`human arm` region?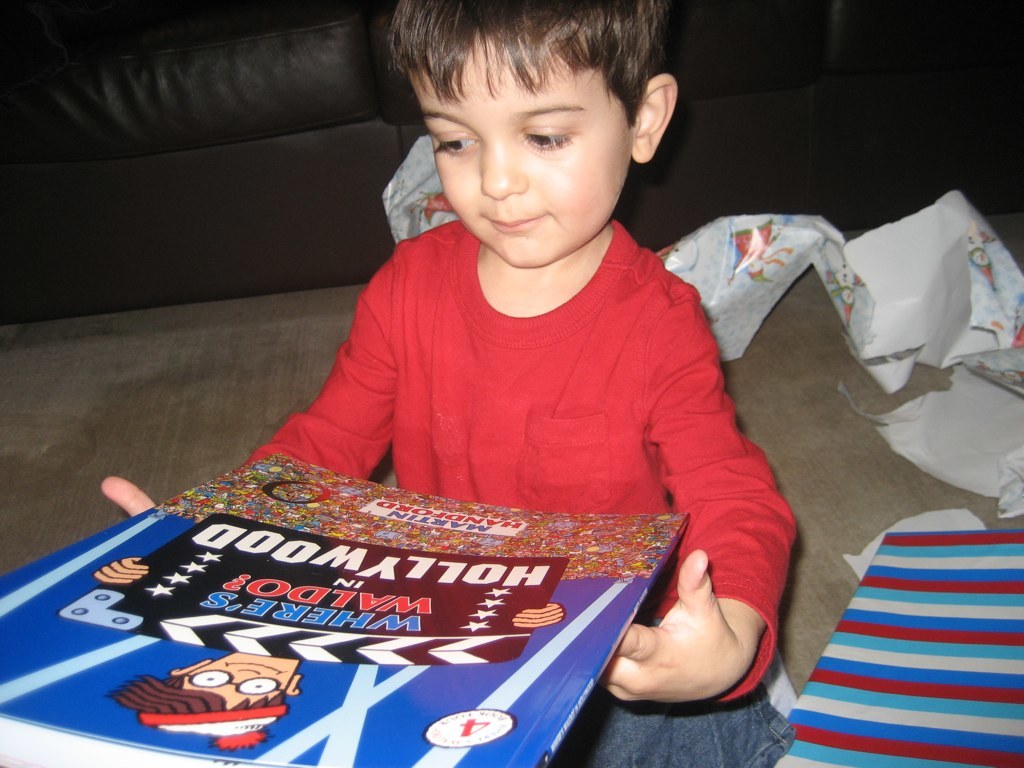
x1=104, y1=244, x2=407, y2=517
